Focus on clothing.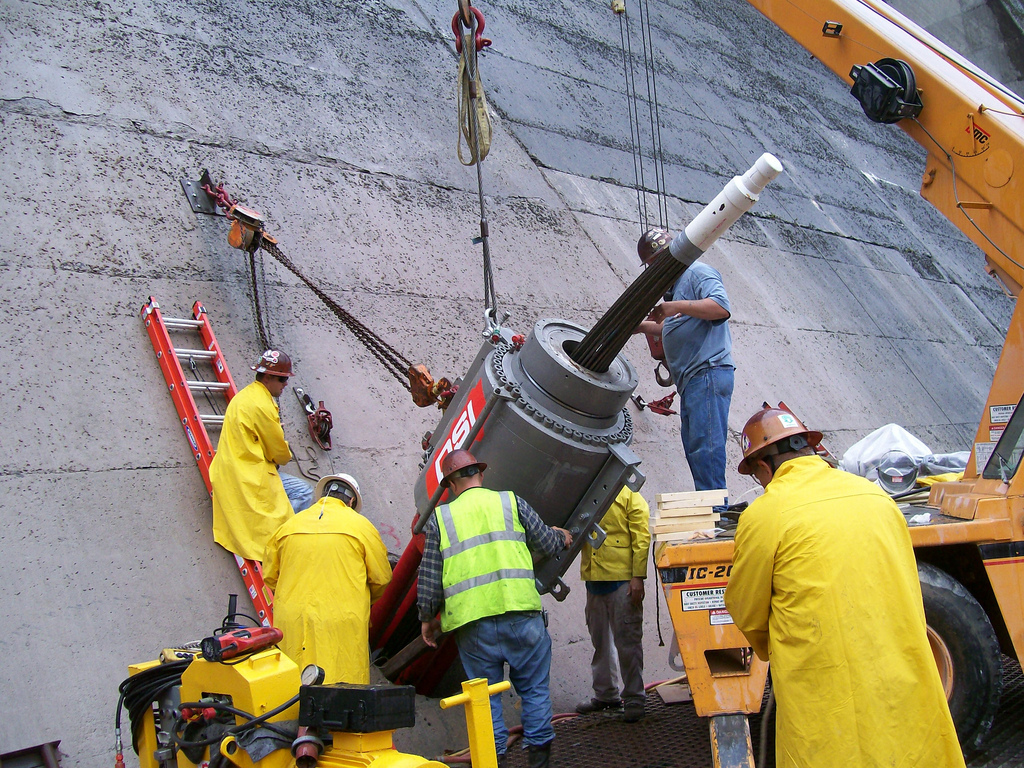
Focused at (712,410,961,763).
